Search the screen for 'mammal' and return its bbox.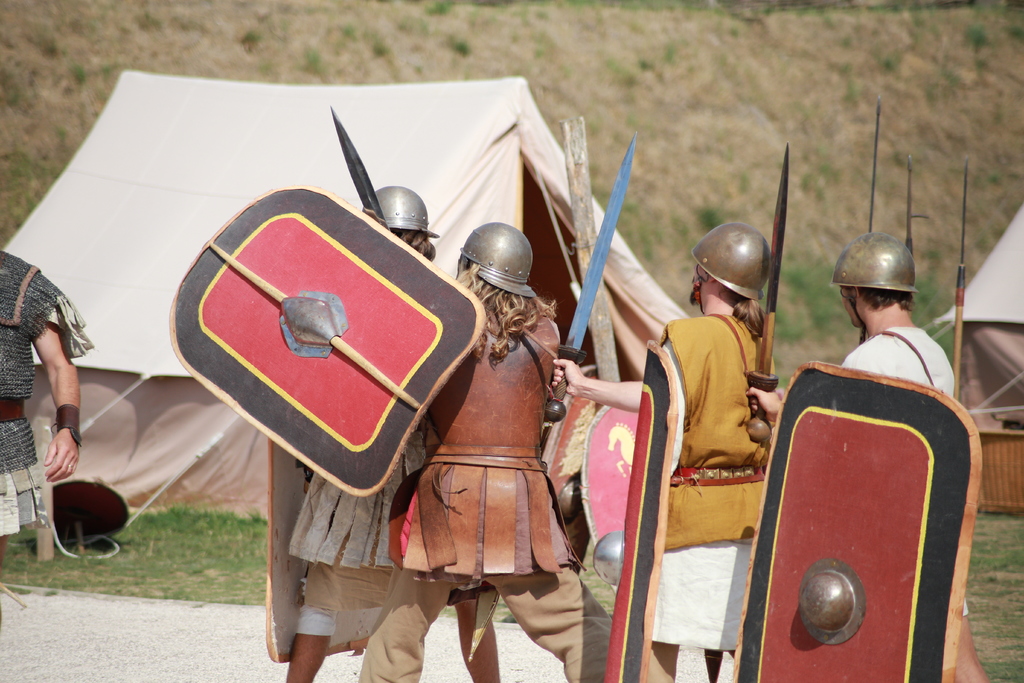
Found: (x1=548, y1=219, x2=787, y2=682).
